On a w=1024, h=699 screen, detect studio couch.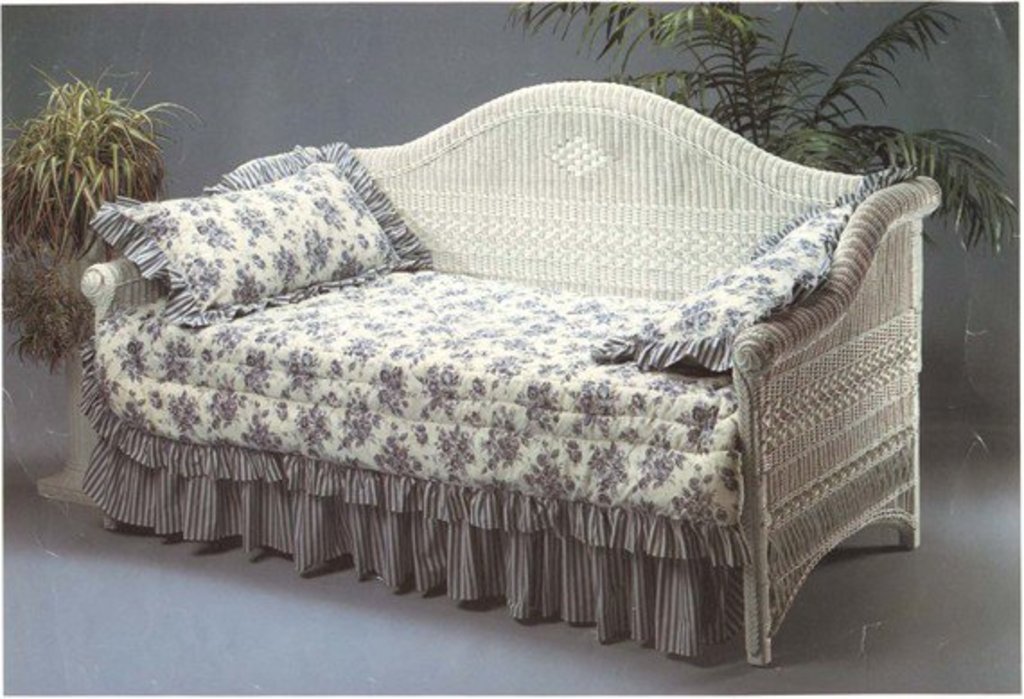
74/77/941/667.
